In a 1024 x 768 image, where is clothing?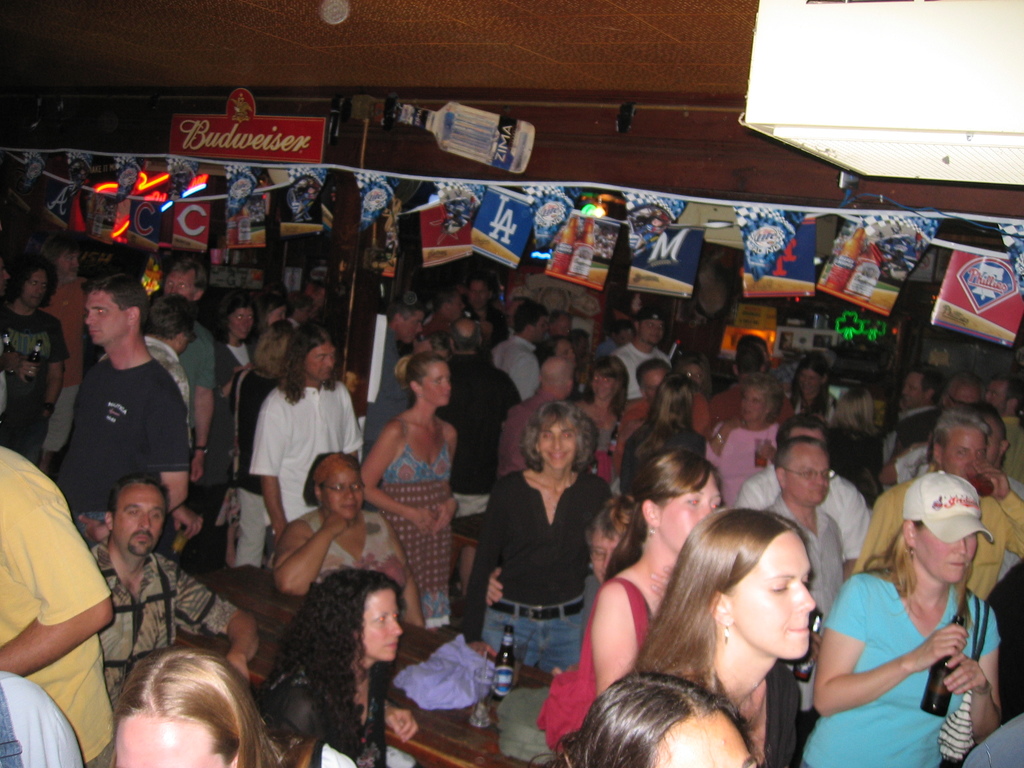
707 421 793 519.
